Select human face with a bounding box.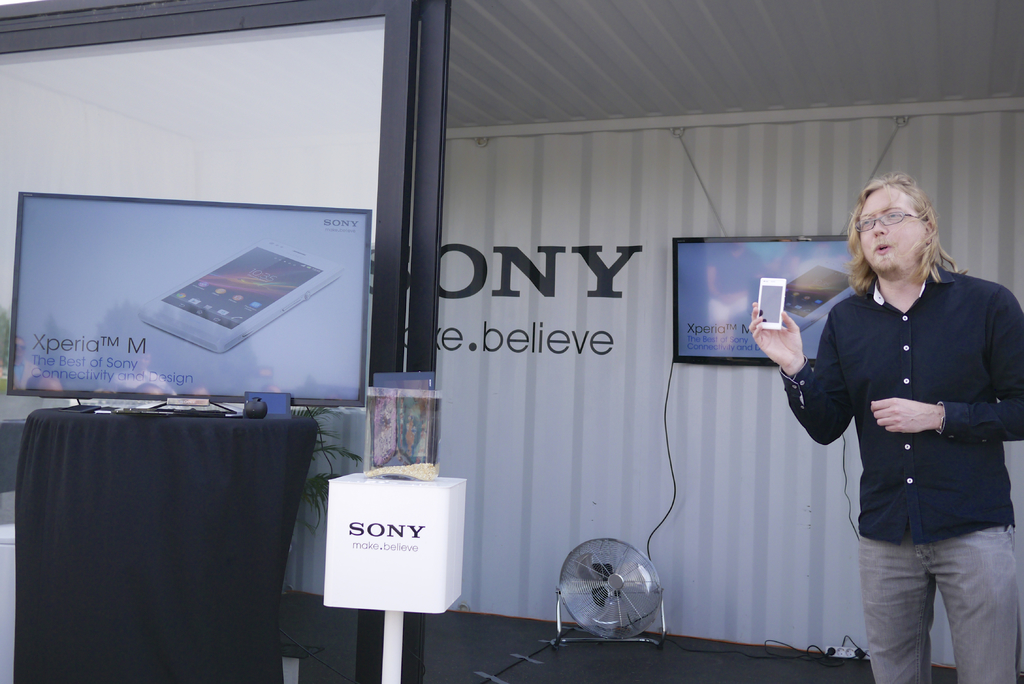
rect(858, 185, 922, 273).
